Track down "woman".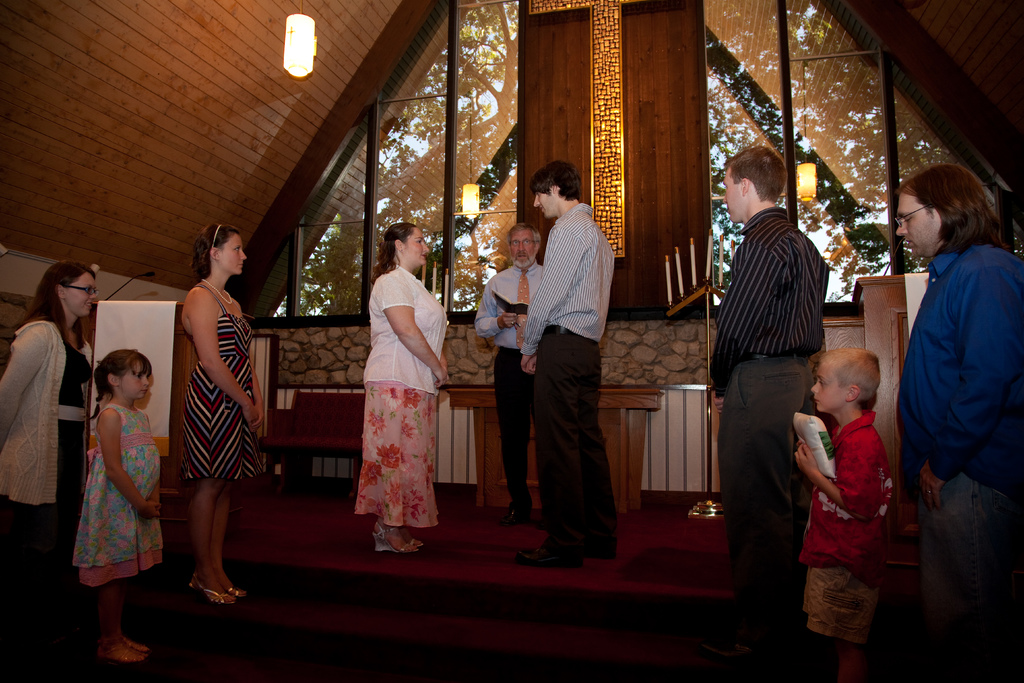
Tracked to <region>0, 259, 93, 658</region>.
